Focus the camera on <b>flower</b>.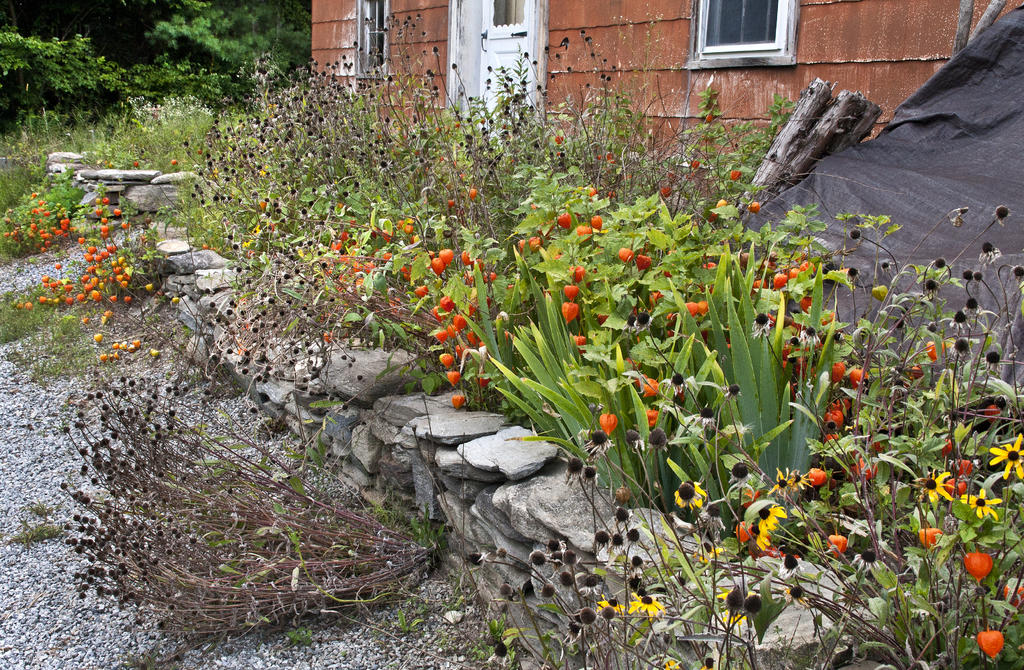
Focus region: left=596, top=314, right=605, bottom=327.
